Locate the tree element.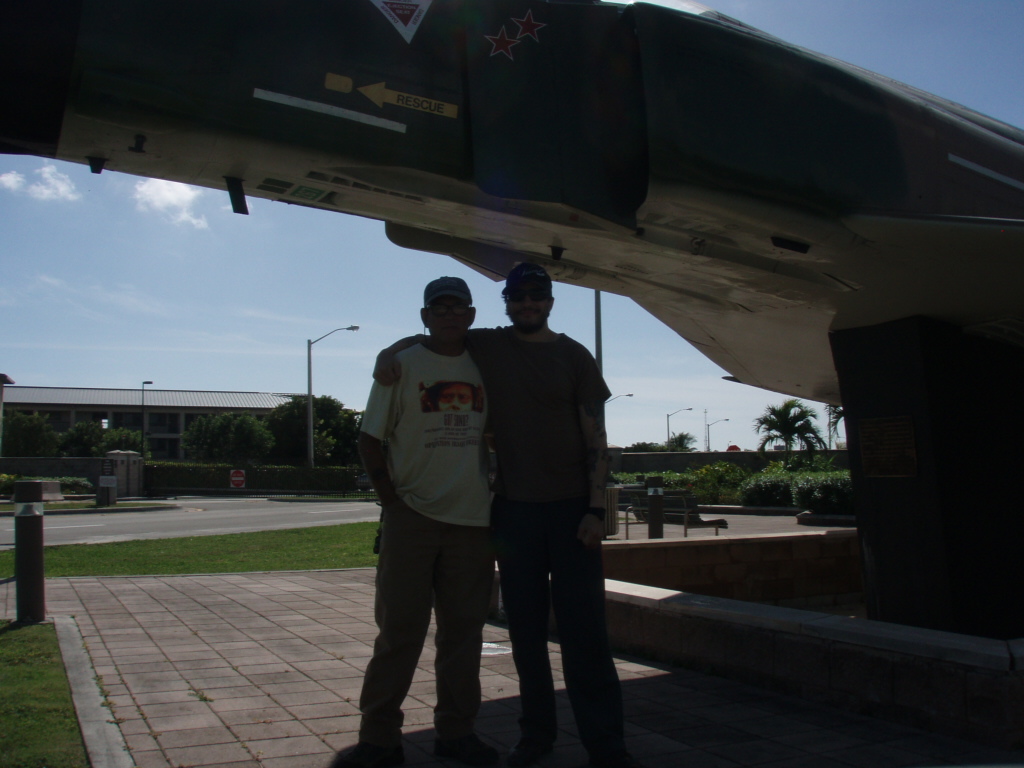
Element bbox: <box>622,440,665,453</box>.
